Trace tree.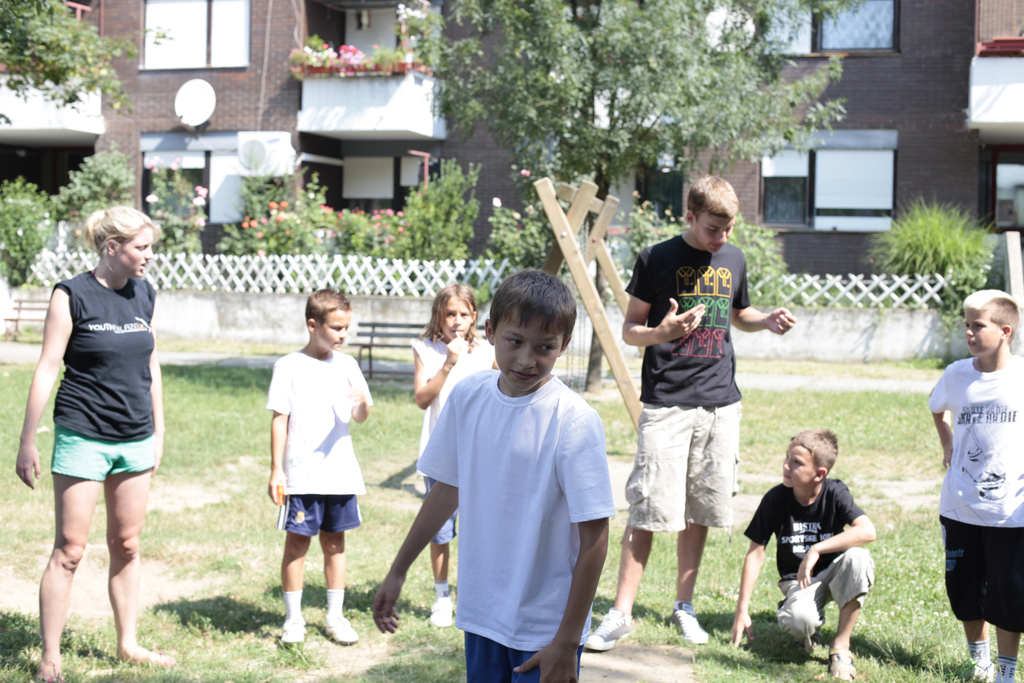
Traced to BBox(0, 0, 139, 112).
